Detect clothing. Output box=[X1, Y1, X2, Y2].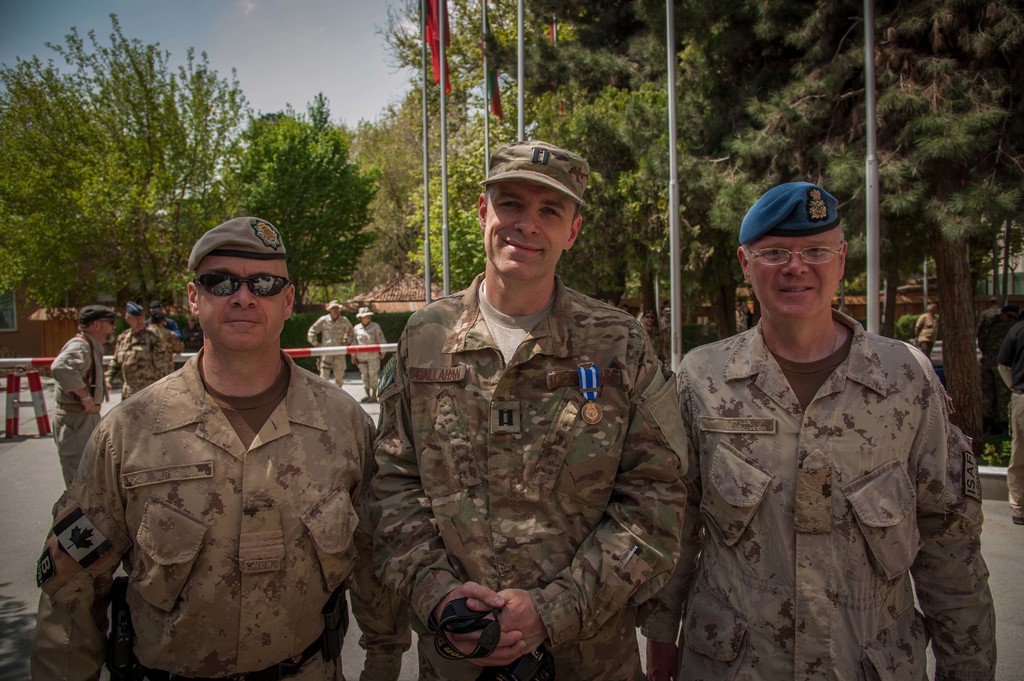
box=[51, 335, 102, 476].
